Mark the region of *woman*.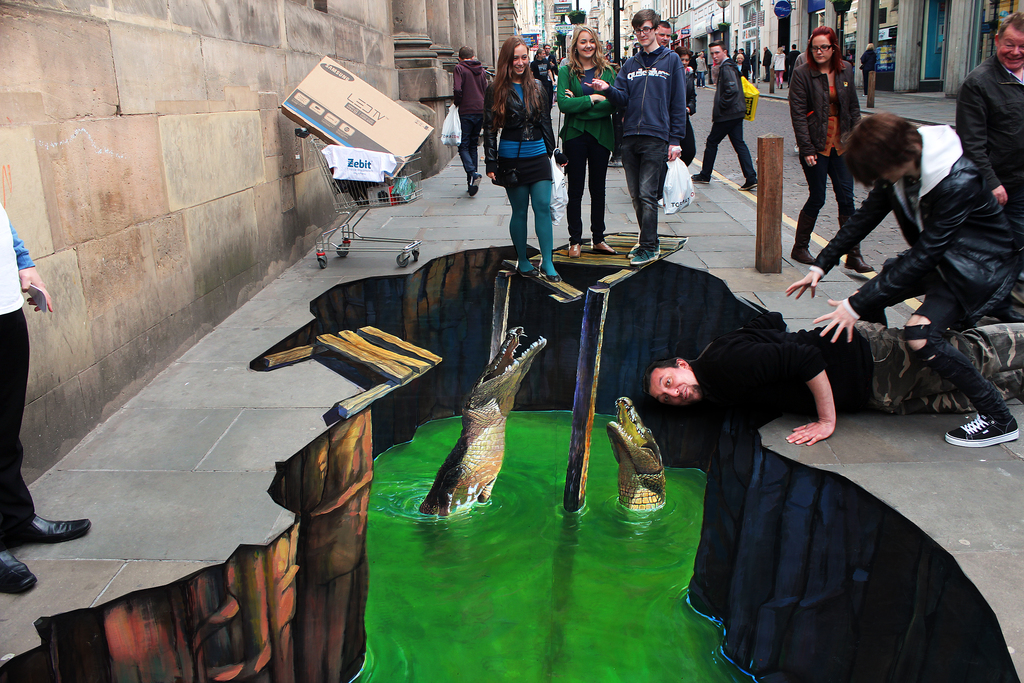
Region: [x1=479, y1=41, x2=570, y2=282].
